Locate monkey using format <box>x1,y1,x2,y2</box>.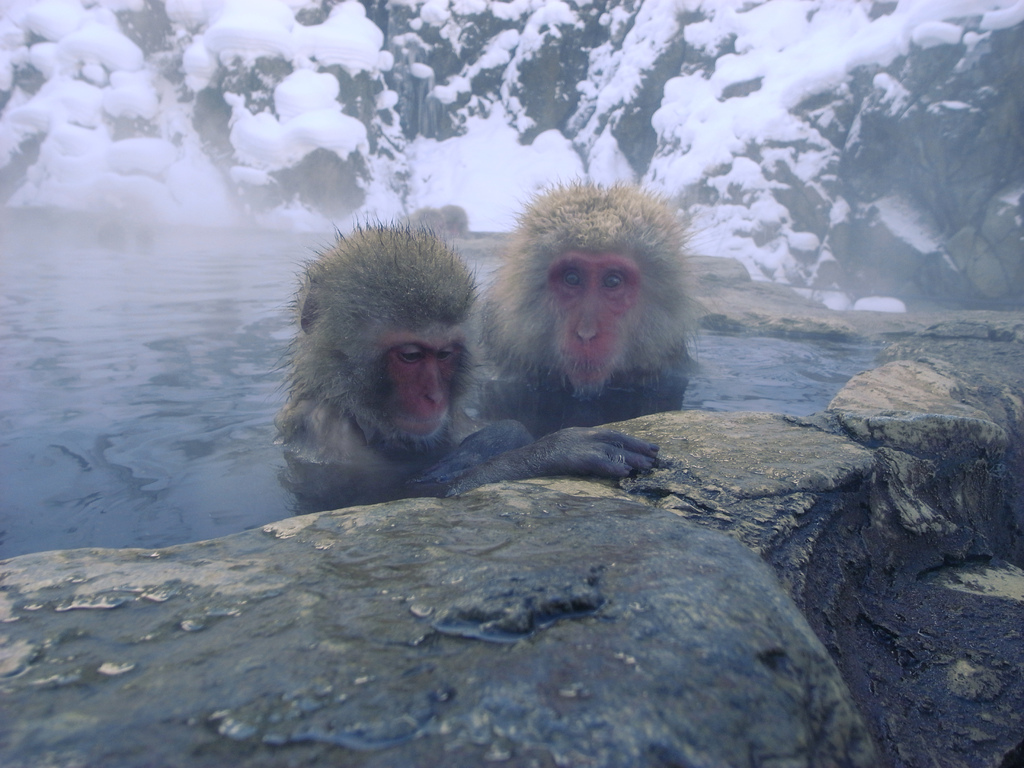
<box>447,175,713,440</box>.
